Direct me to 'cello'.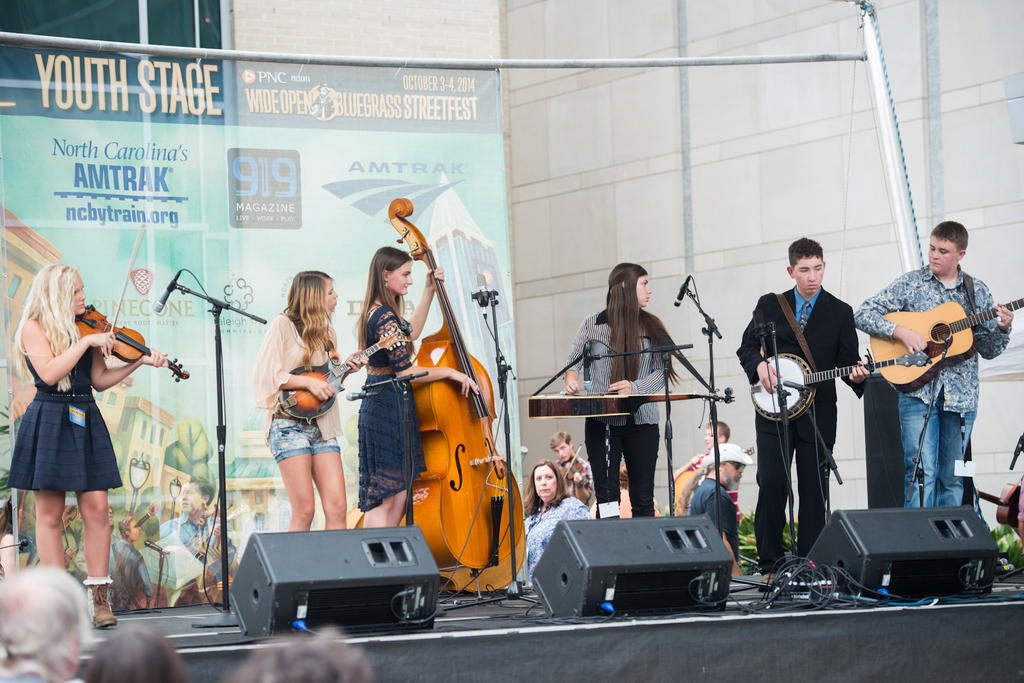
Direction: Rect(73, 223, 189, 384).
